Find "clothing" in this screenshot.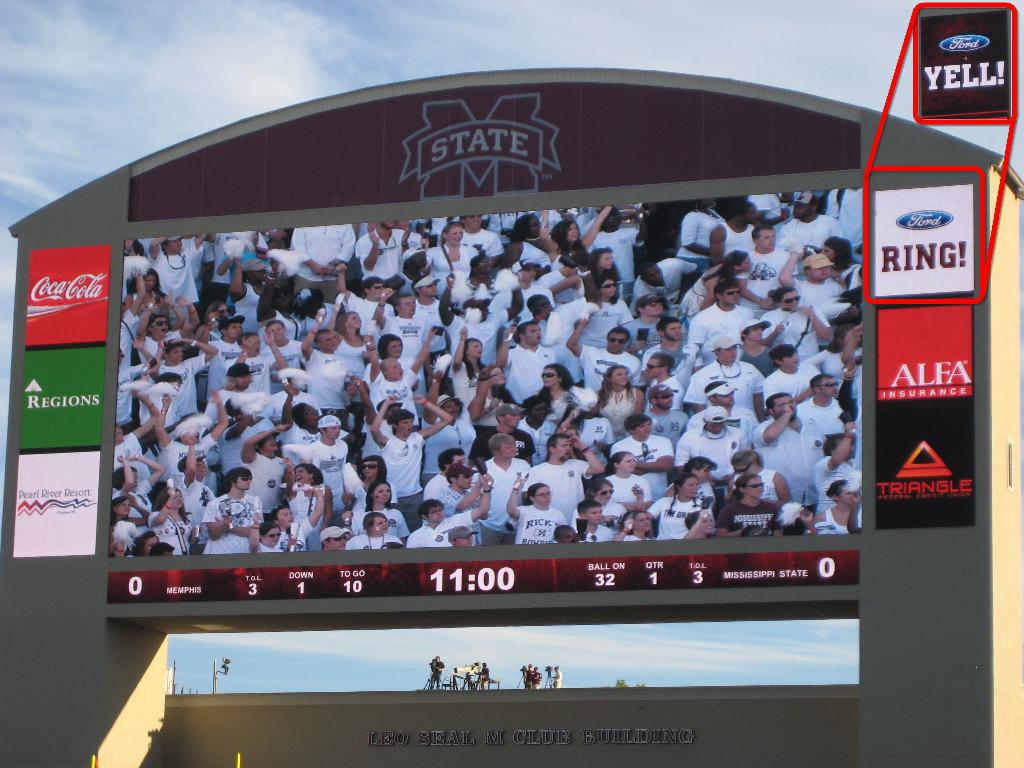
The bounding box for "clothing" is 488:456:534:548.
